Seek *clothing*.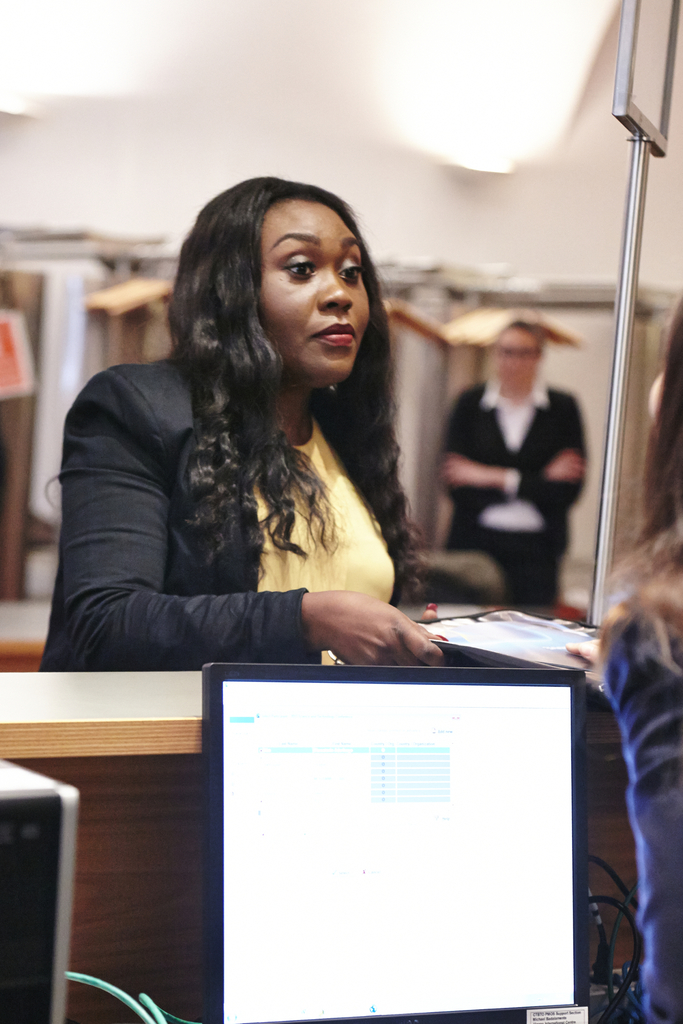
{"x1": 597, "y1": 574, "x2": 682, "y2": 1023}.
